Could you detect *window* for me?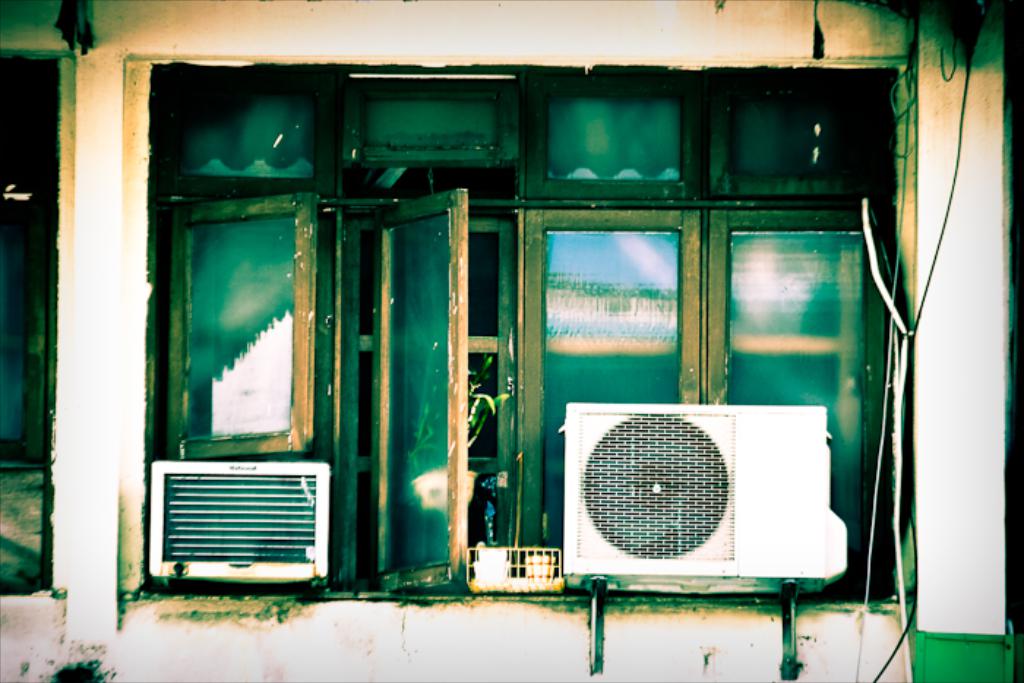
Detection result: (143, 56, 894, 613).
